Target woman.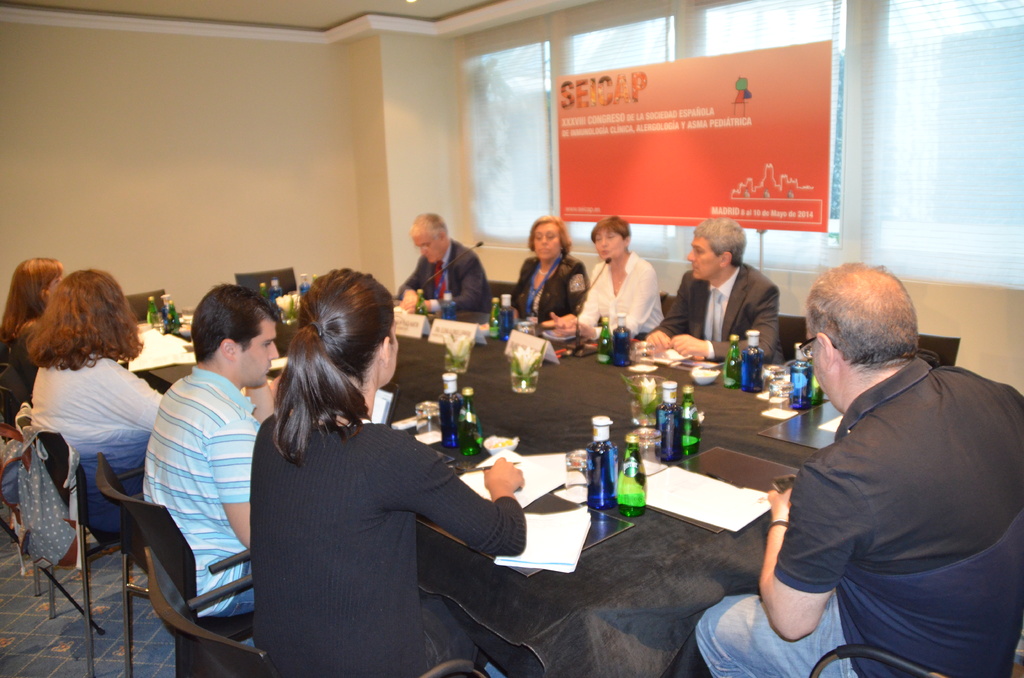
Target region: {"left": 22, "top": 265, "right": 170, "bottom": 547}.
